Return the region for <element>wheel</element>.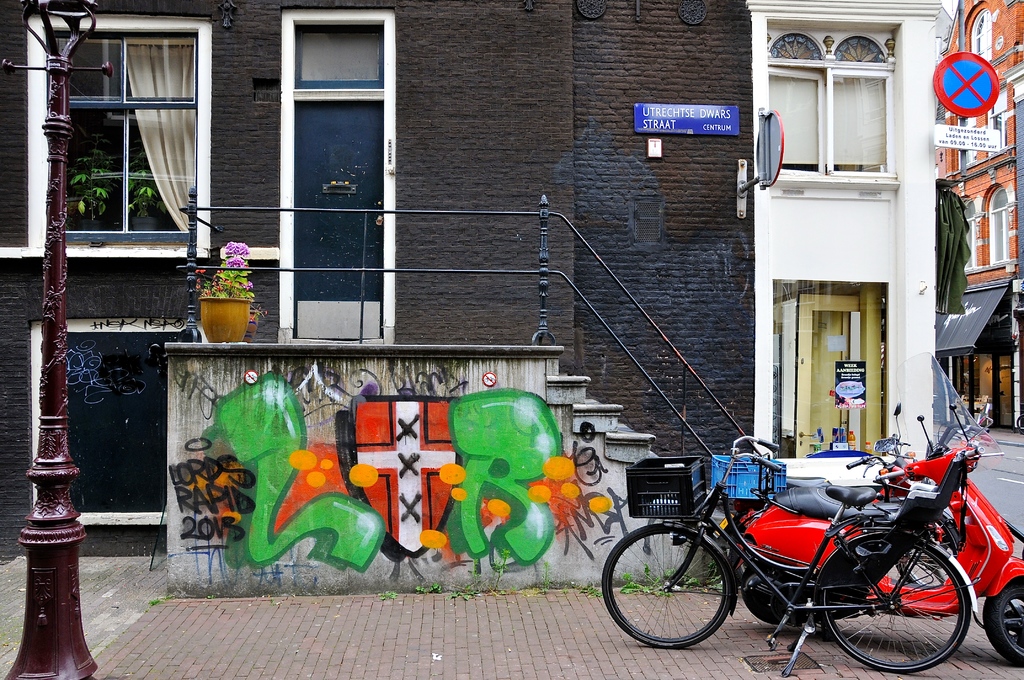
{"x1": 986, "y1": 573, "x2": 1023, "y2": 669}.
